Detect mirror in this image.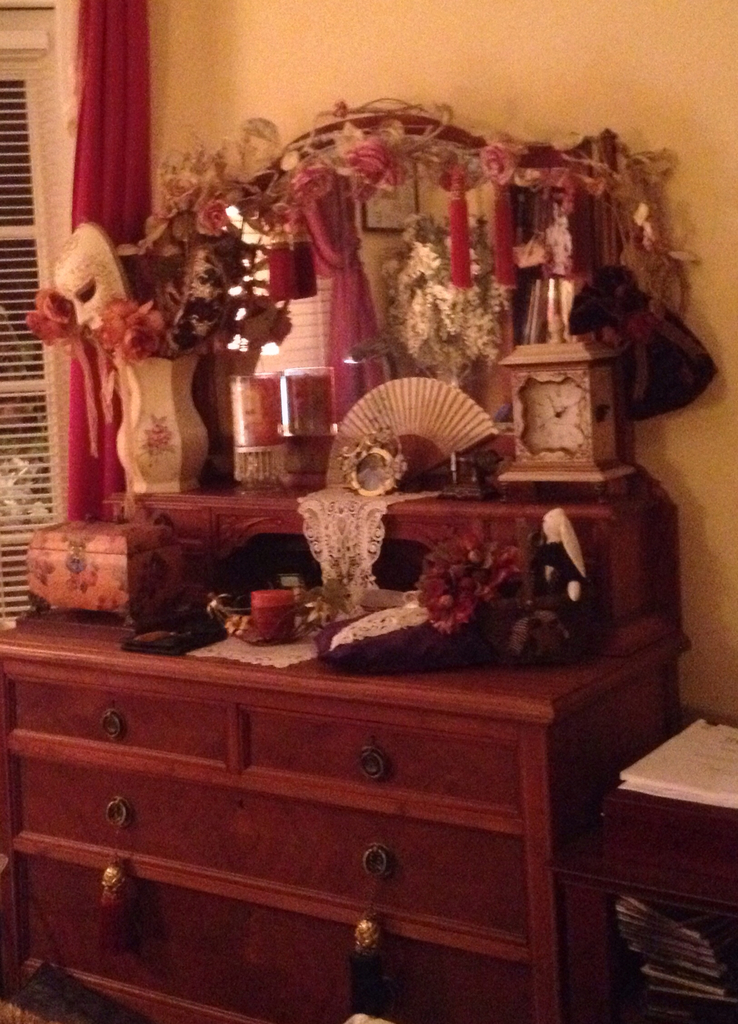
Detection: bbox=(524, 377, 583, 456).
